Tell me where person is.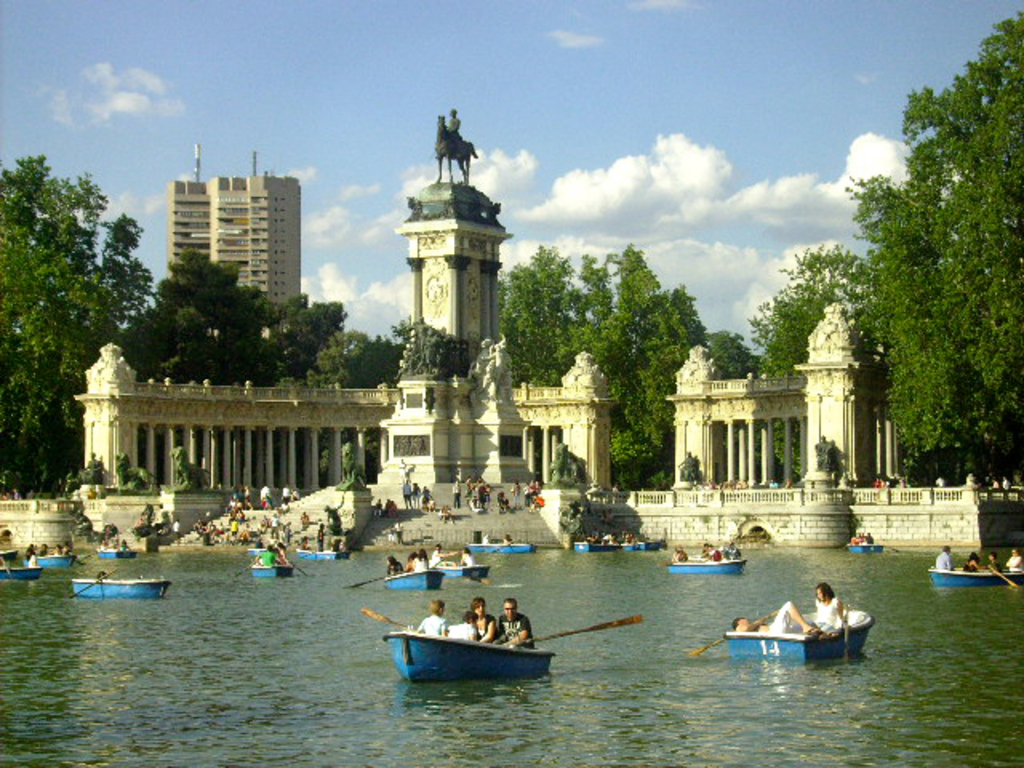
person is at [x1=78, y1=450, x2=98, y2=474].
